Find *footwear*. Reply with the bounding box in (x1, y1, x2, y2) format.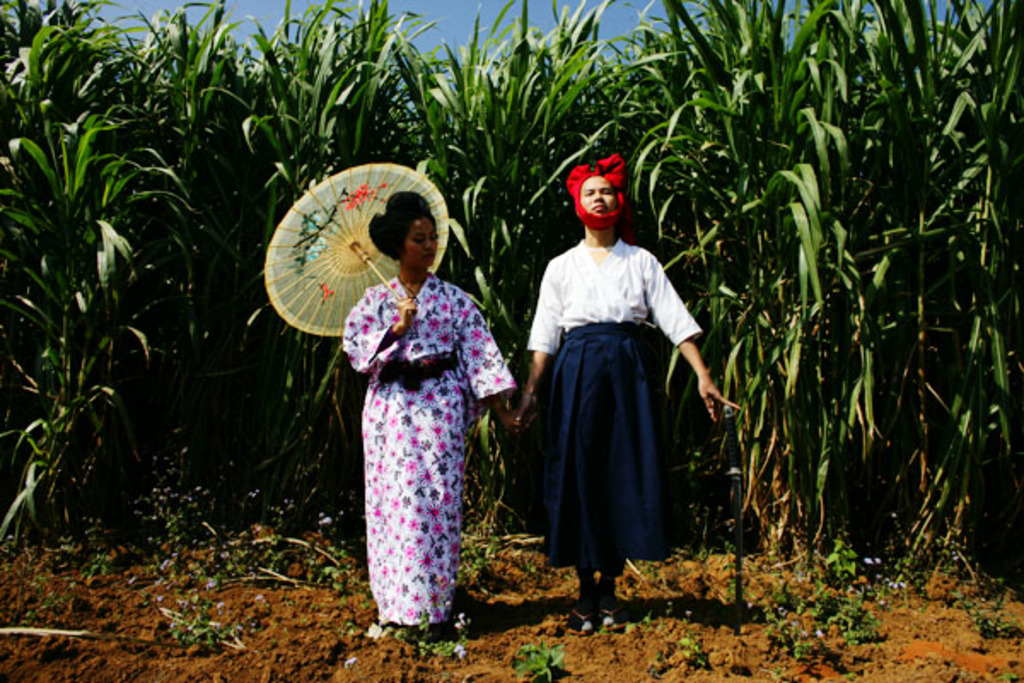
(565, 604, 597, 635).
